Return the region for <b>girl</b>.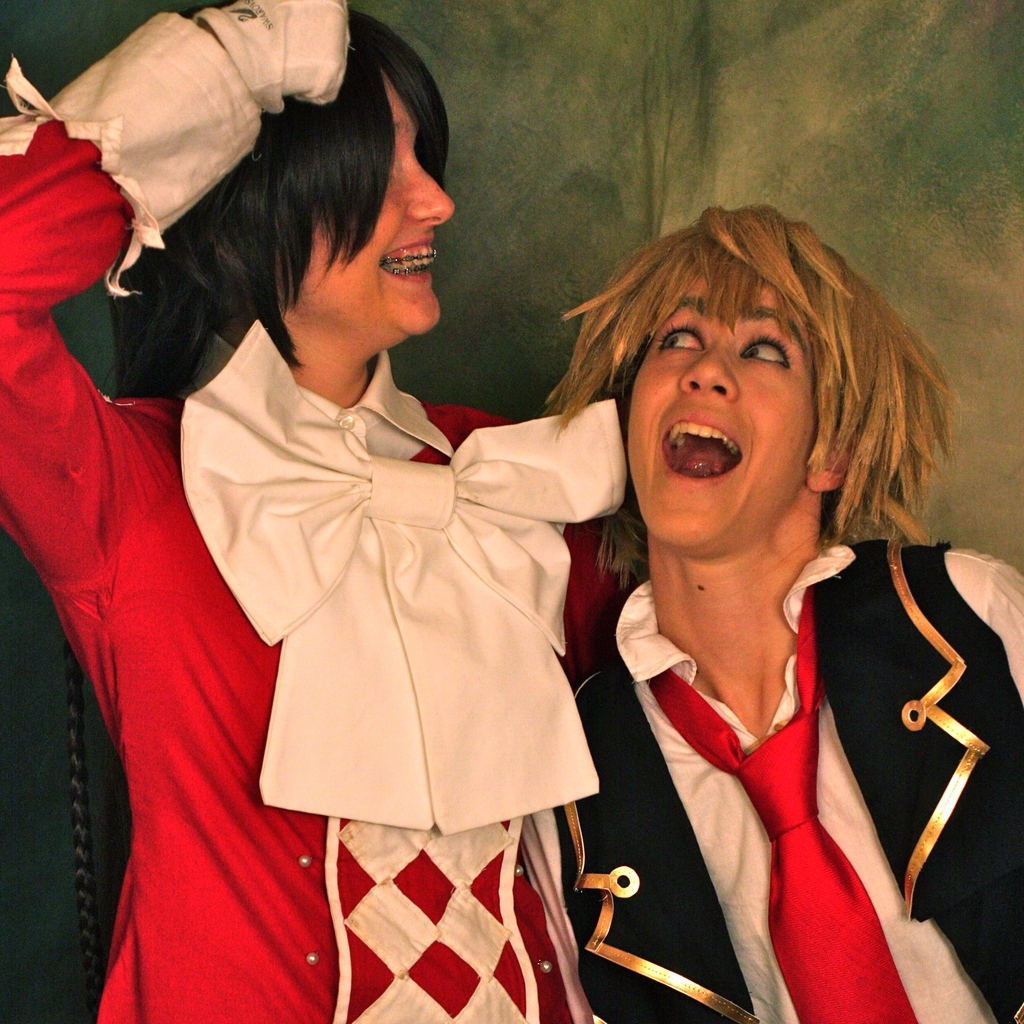
(0, 0, 628, 1023).
